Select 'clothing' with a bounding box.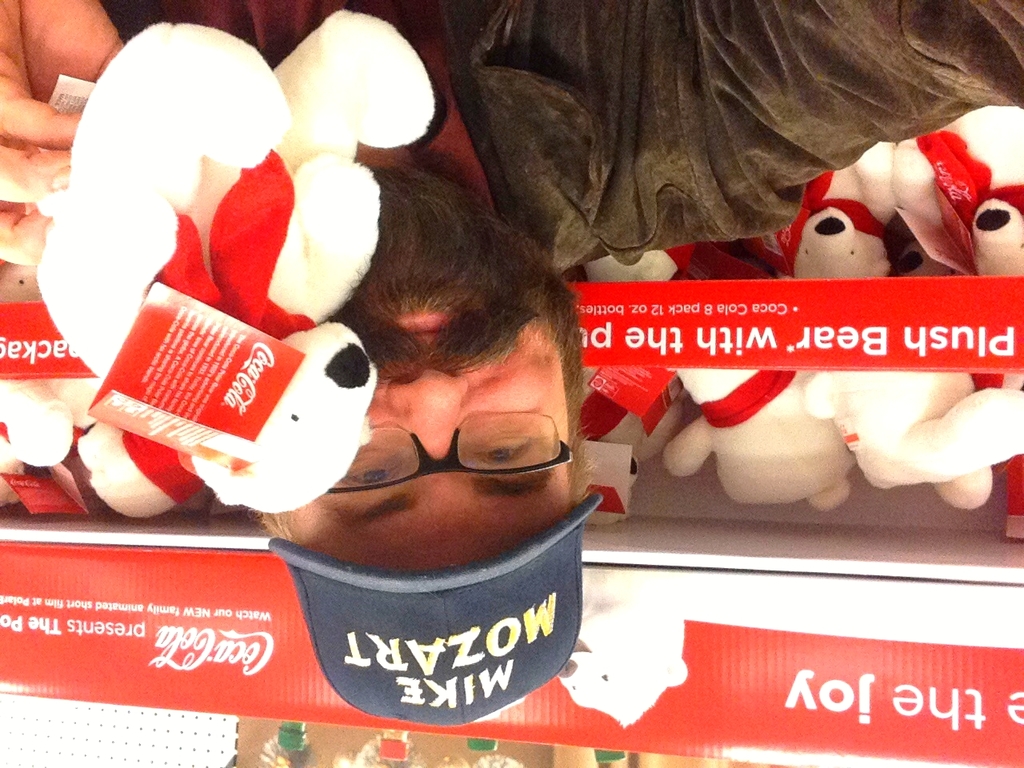
[x1=0, y1=0, x2=1023, y2=342].
